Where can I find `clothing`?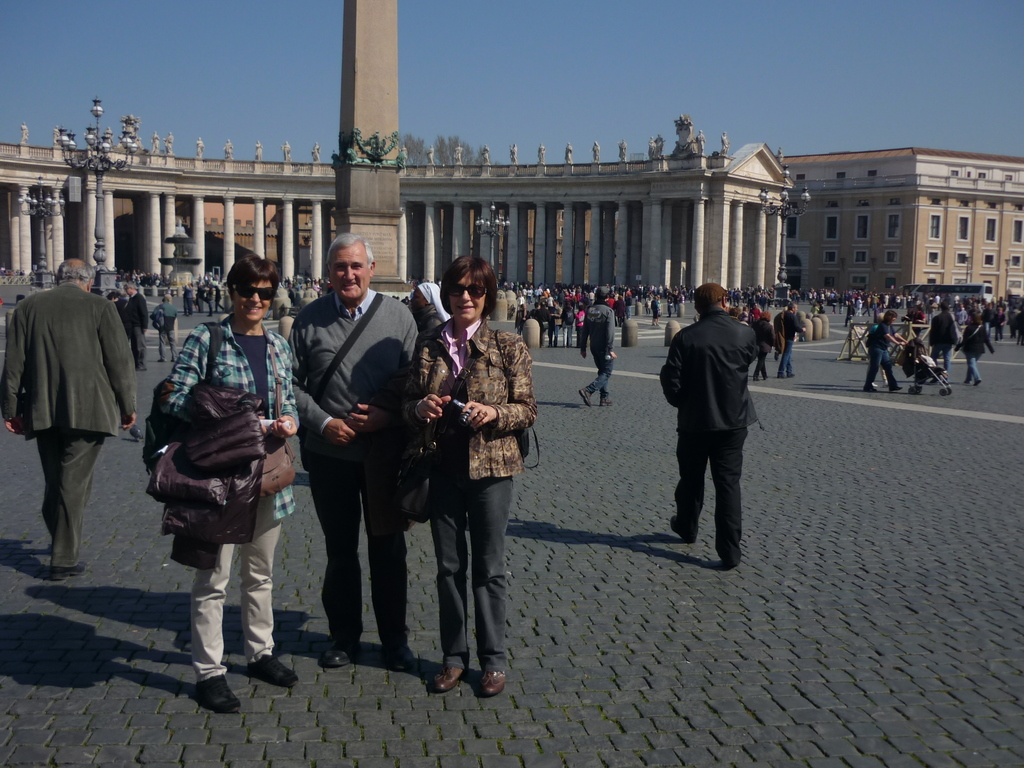
You can find it at 152/299/175/358.
